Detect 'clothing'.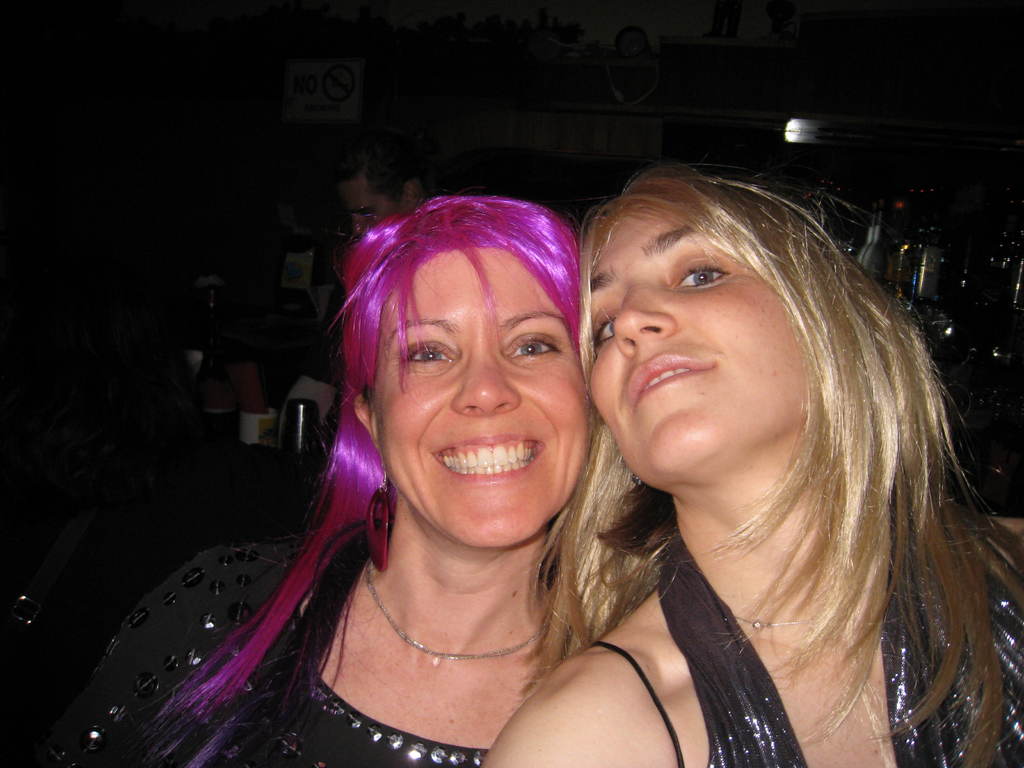
Detected at select_region(173, 394, 671, 749).
